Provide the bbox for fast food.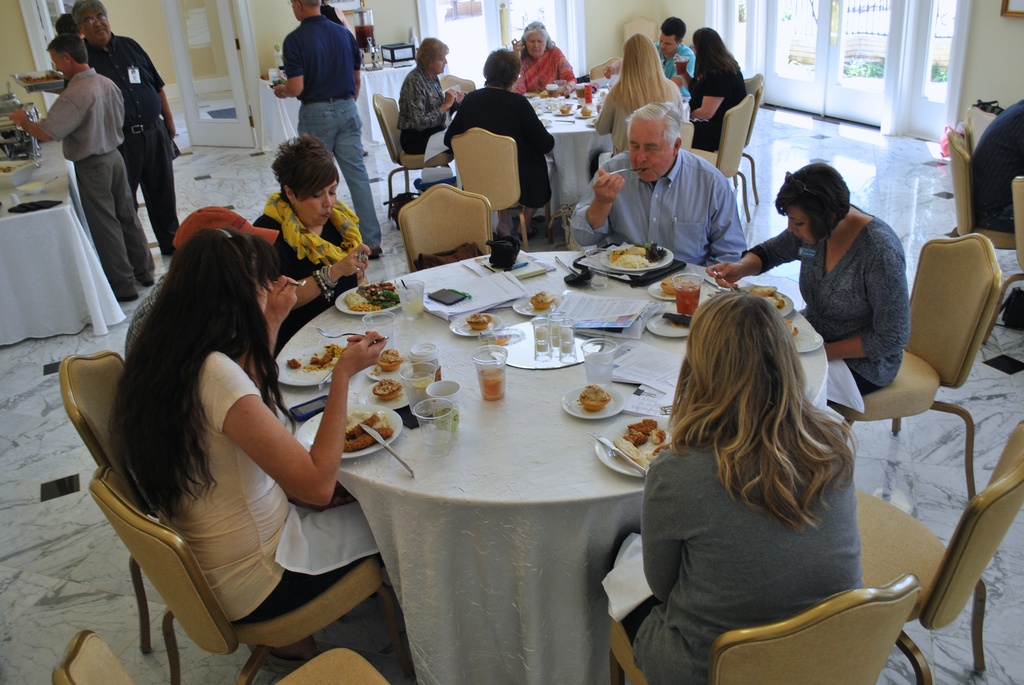
crop(579, 104, 593, 117).
